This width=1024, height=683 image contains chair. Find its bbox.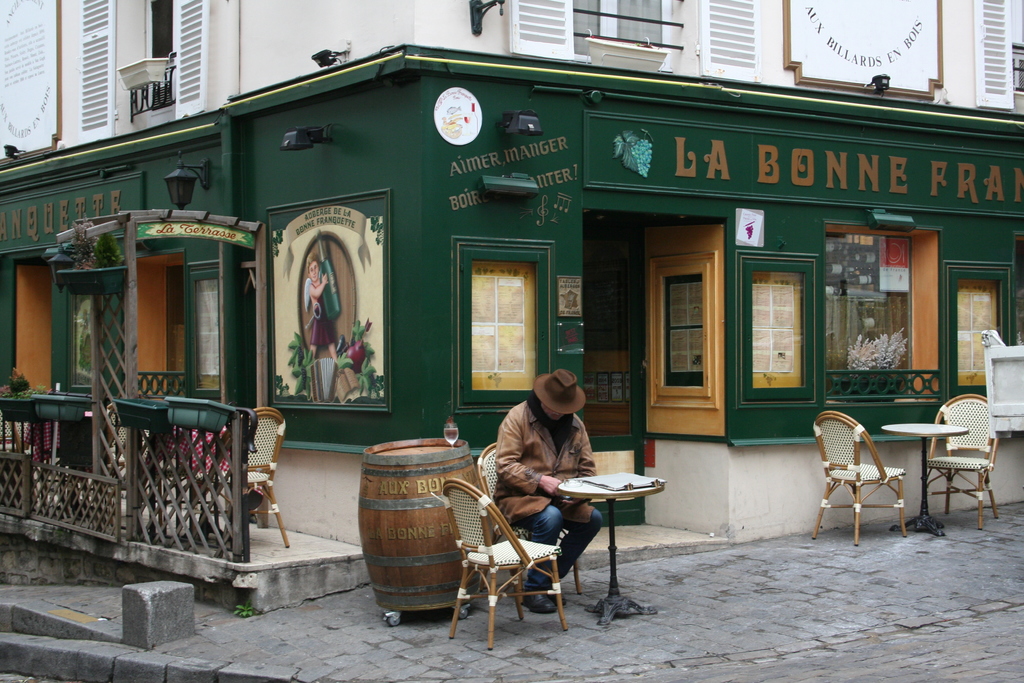
select_region(479, 441, 582, 607).
